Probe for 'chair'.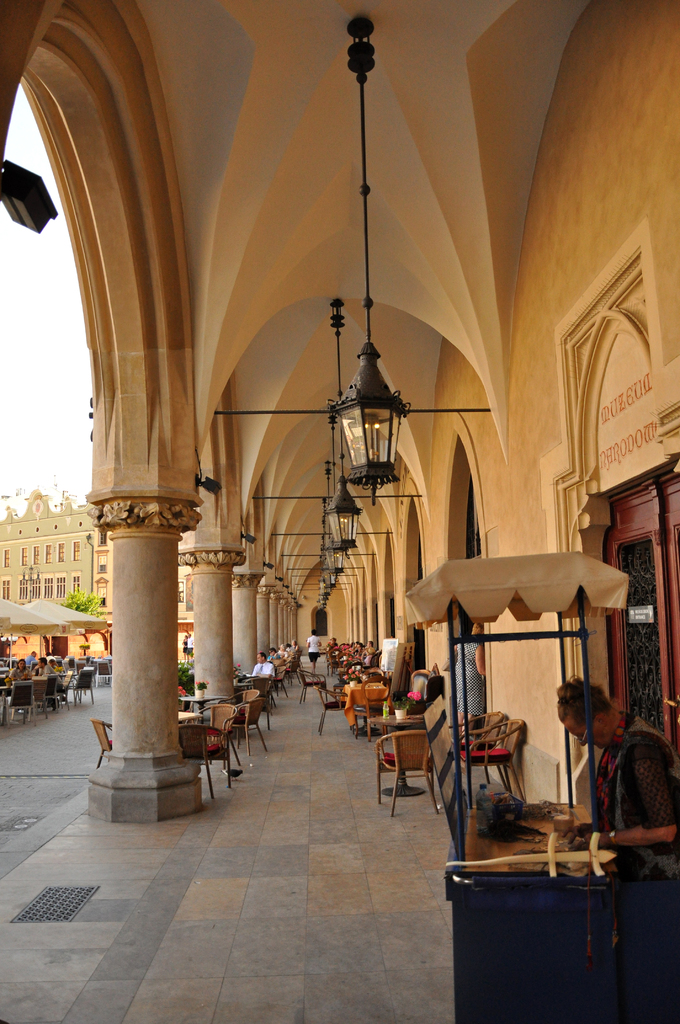
Probe result: bbox(99, 660, 109, 687).
